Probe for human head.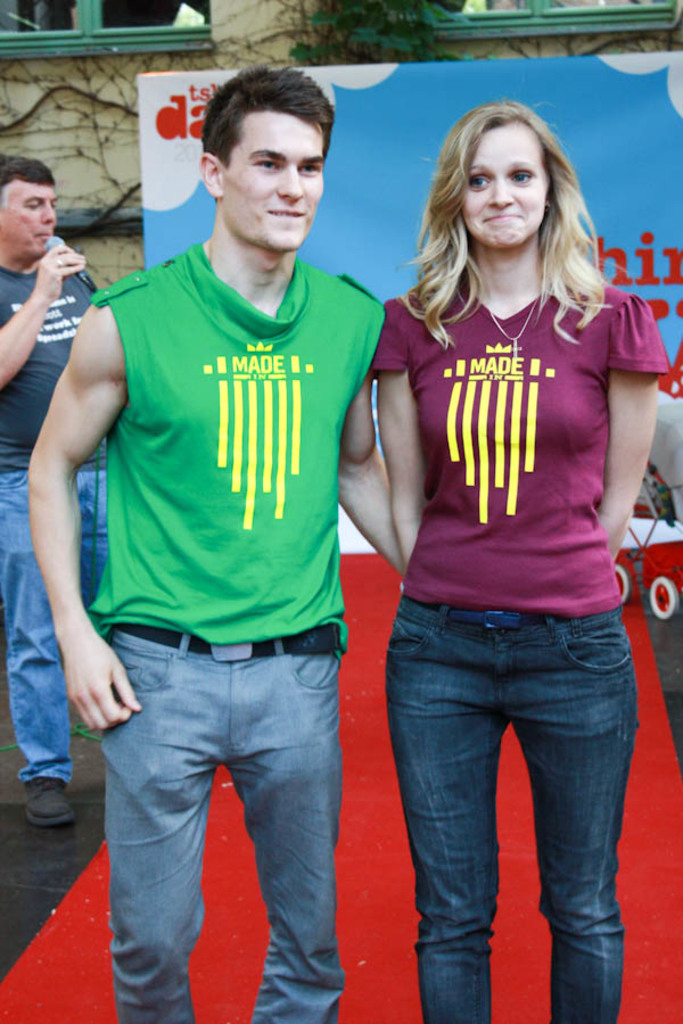
Probe result: left=0, top=155, right=61, bottom=264.
